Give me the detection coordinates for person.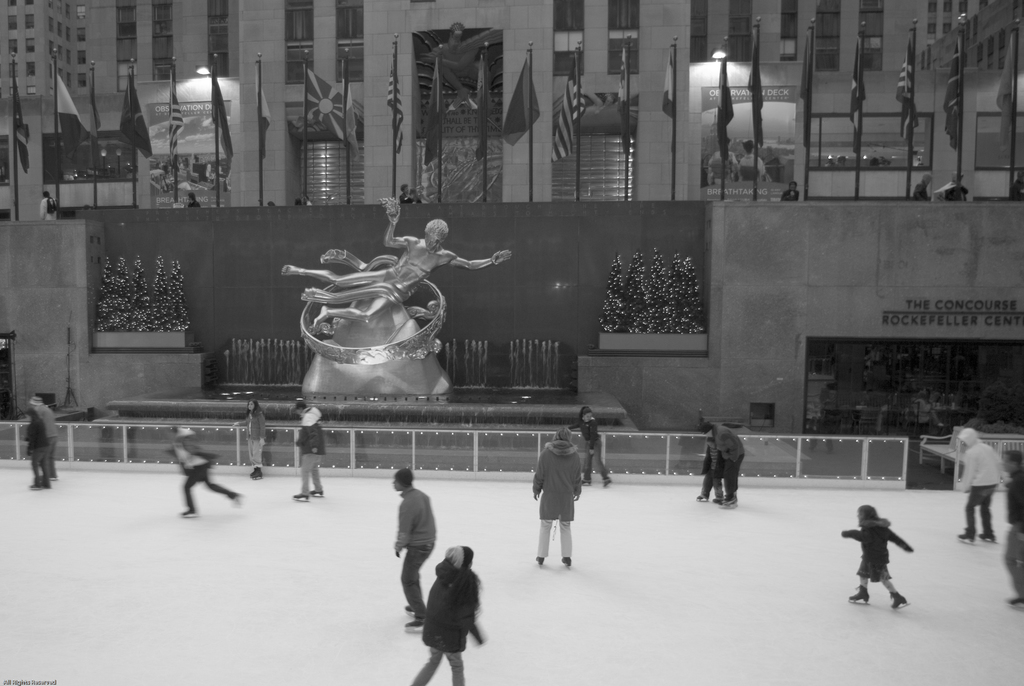
(20,403,52,489).
